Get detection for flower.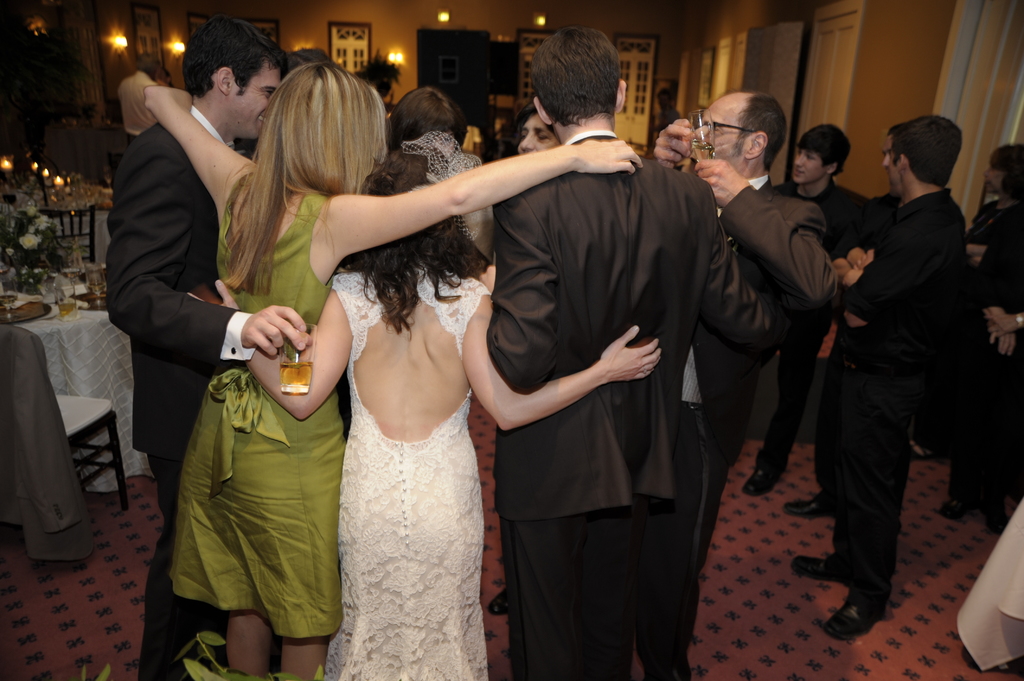
Detection: bbox=[19, 231, 39, 251].
